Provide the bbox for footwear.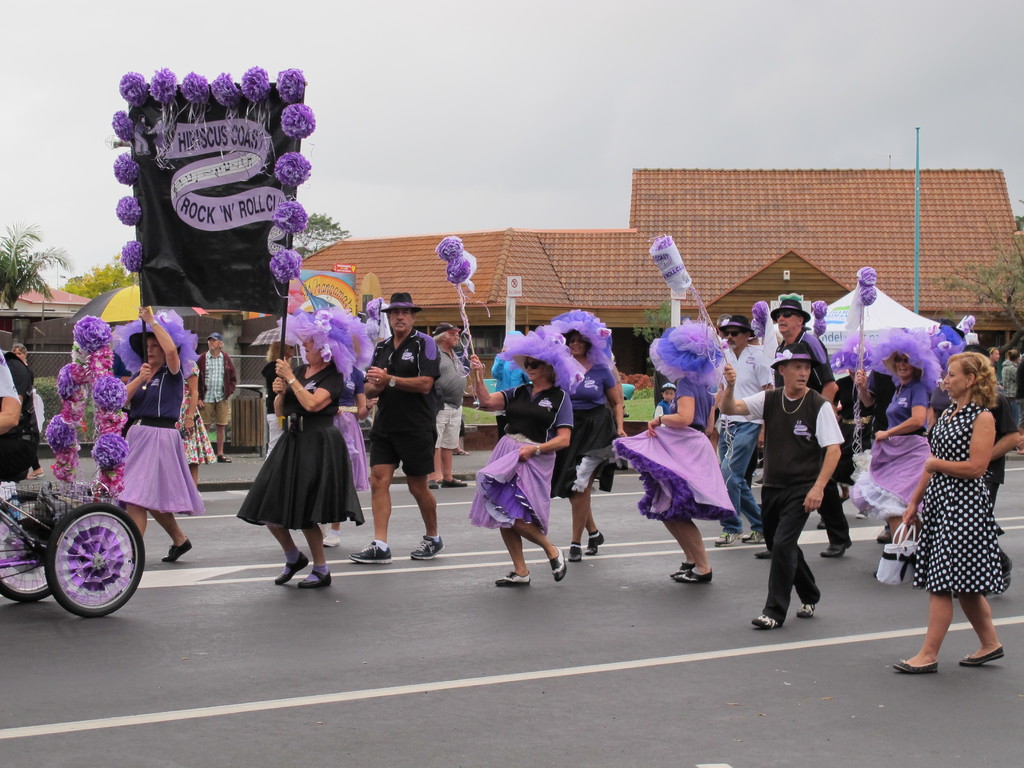
<region>214, 452, 234, 463</region>.
